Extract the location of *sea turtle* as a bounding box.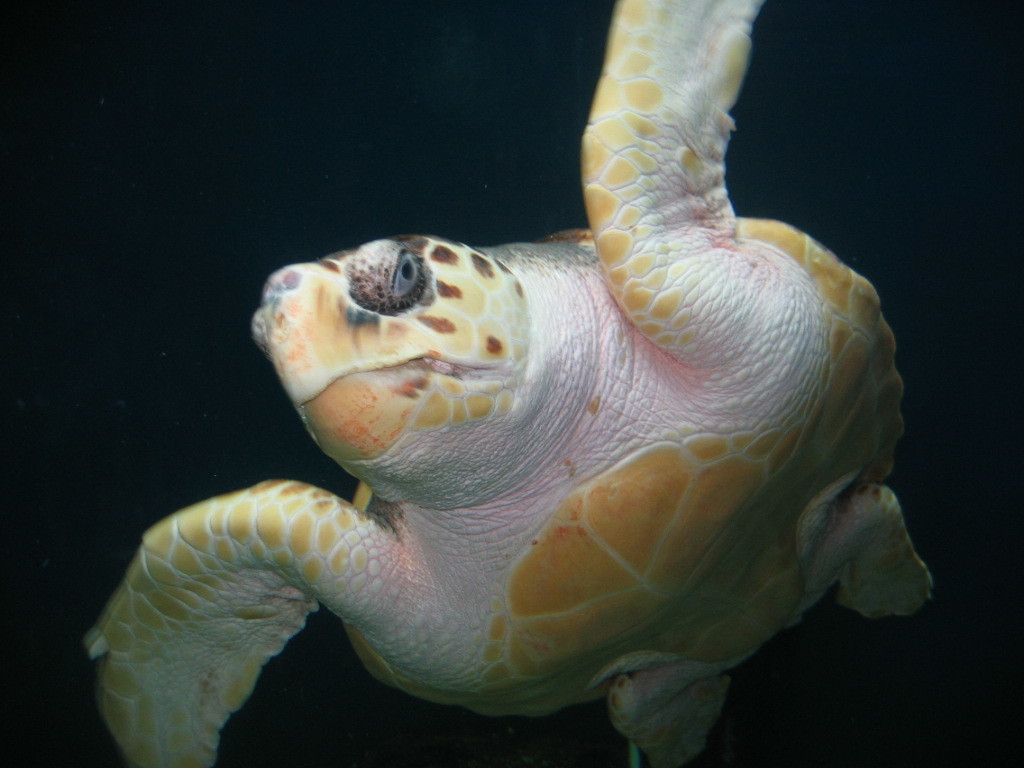
(83,0,942,767).
